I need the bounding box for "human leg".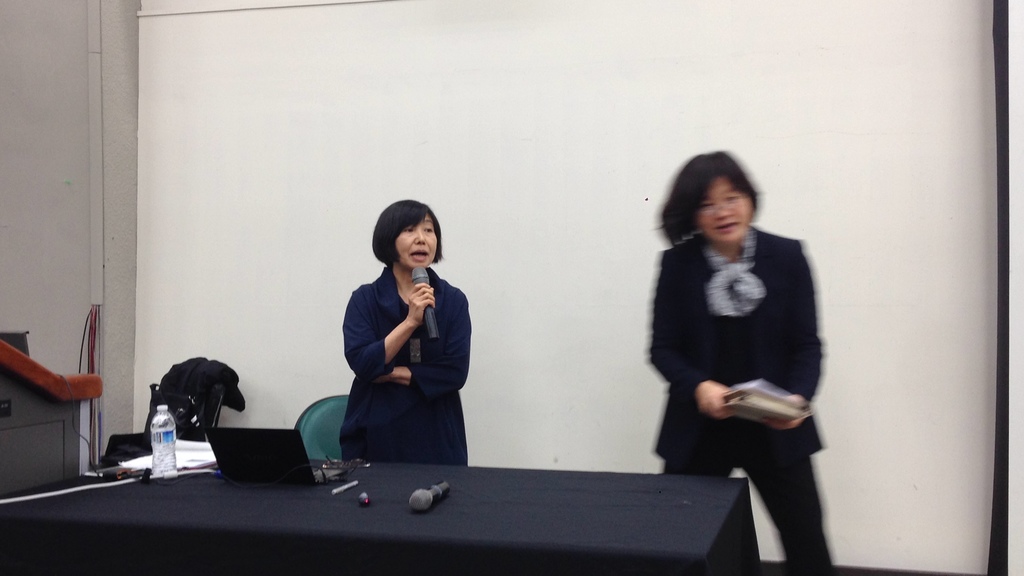
Here it is: region(739, 425, 834, 575).
